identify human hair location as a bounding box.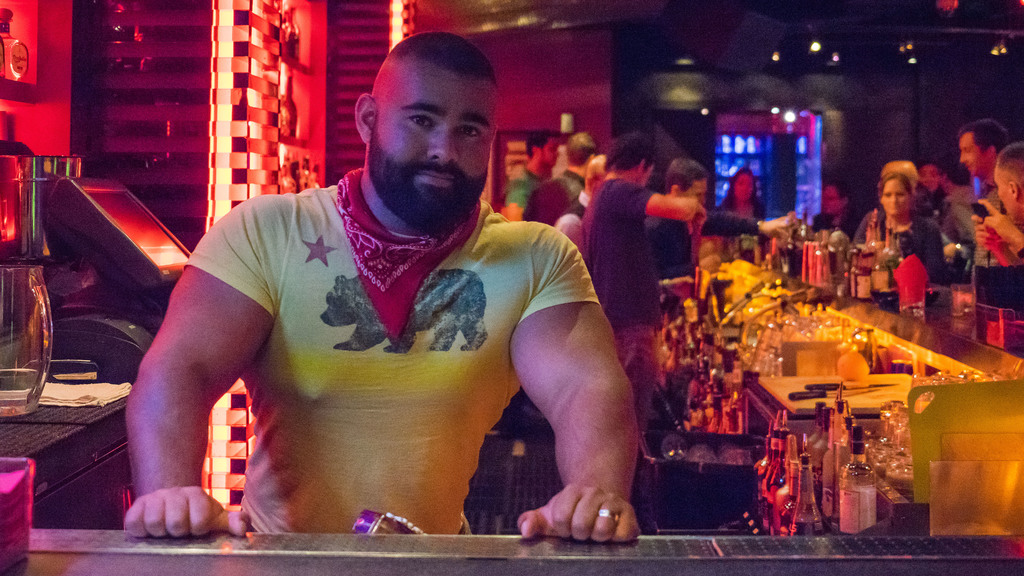
l=717, t=172, r=765, b=221.
